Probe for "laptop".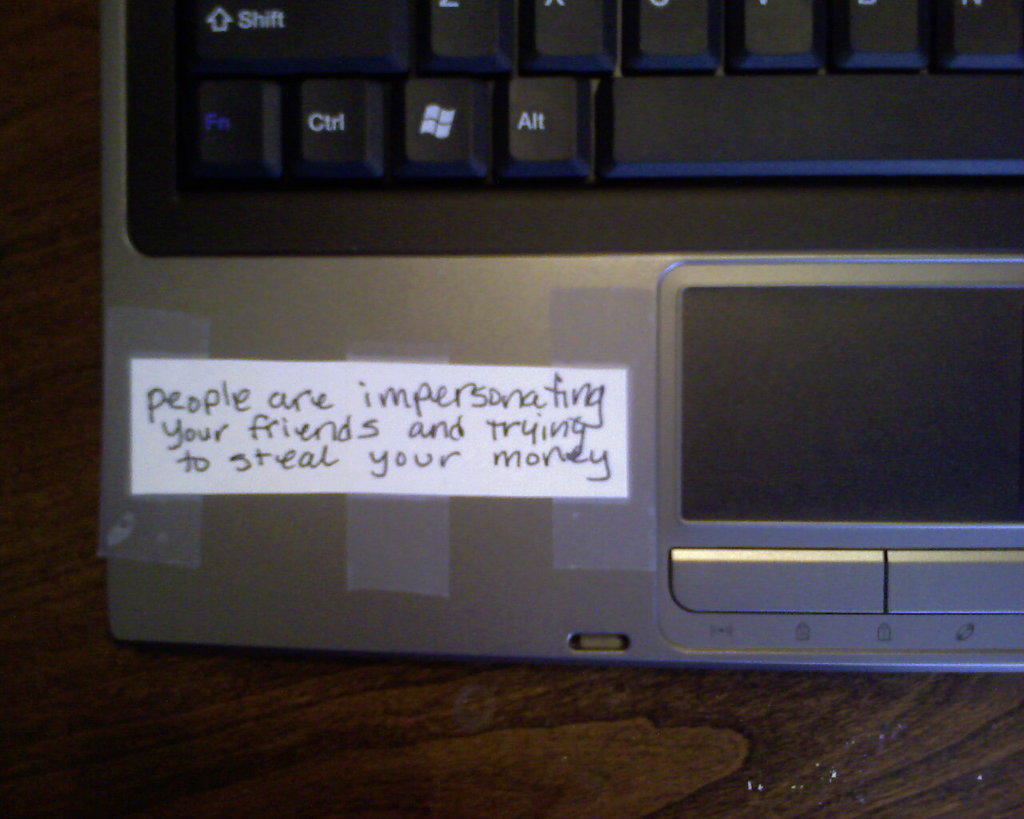
Probe result: [43, 0, 1010, 707].
